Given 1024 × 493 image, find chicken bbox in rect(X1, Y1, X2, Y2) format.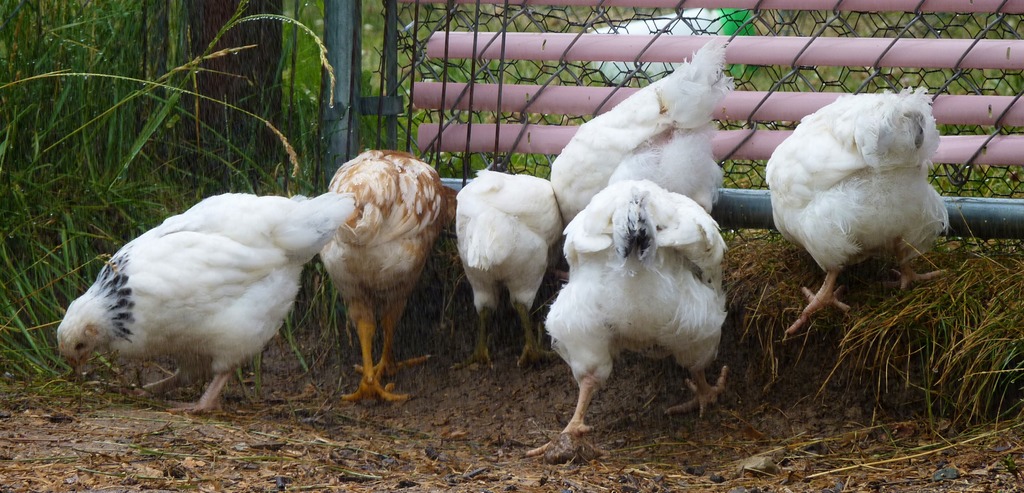
rect(540, 36, 742, 212).
